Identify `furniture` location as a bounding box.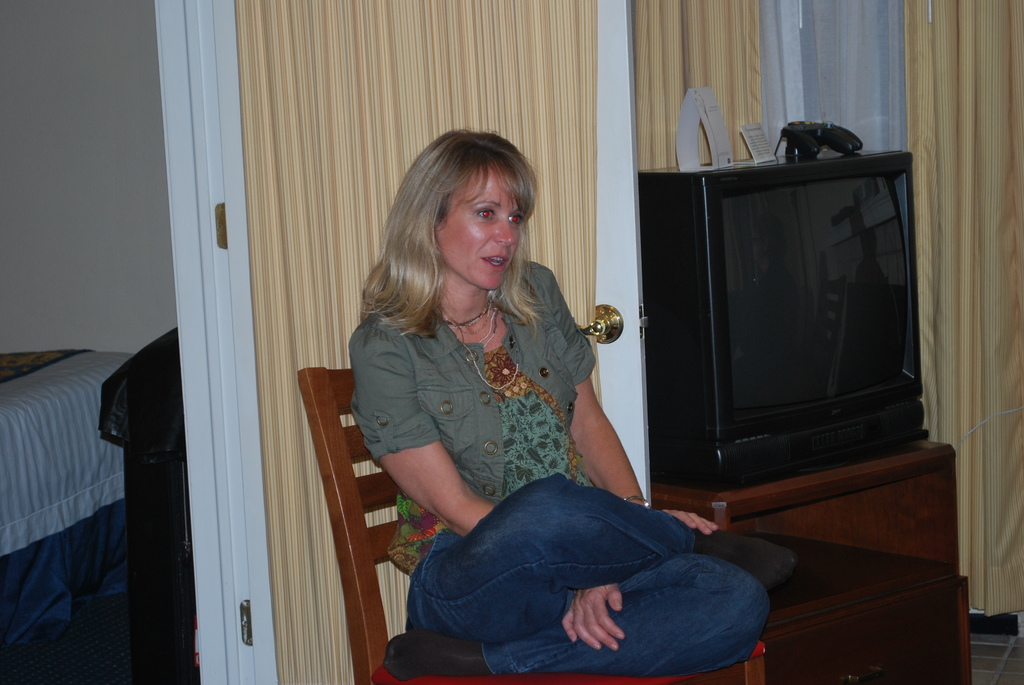
(x1=754, y1=528, x2=963, y2=684).
